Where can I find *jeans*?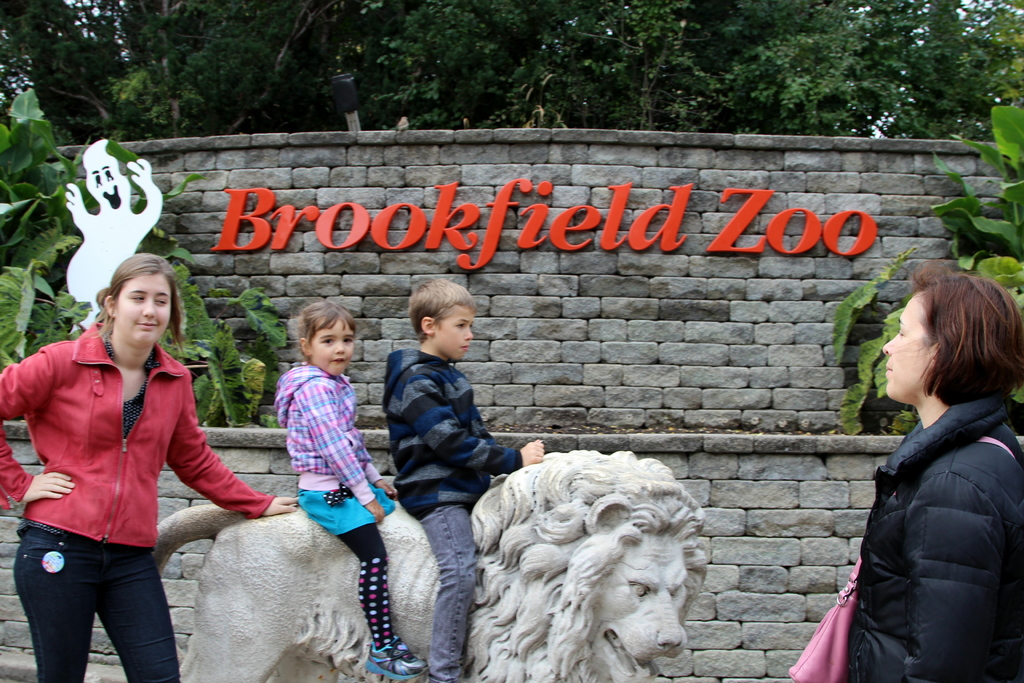
You can find it at <region>9, 525, 183, 682</region>.
